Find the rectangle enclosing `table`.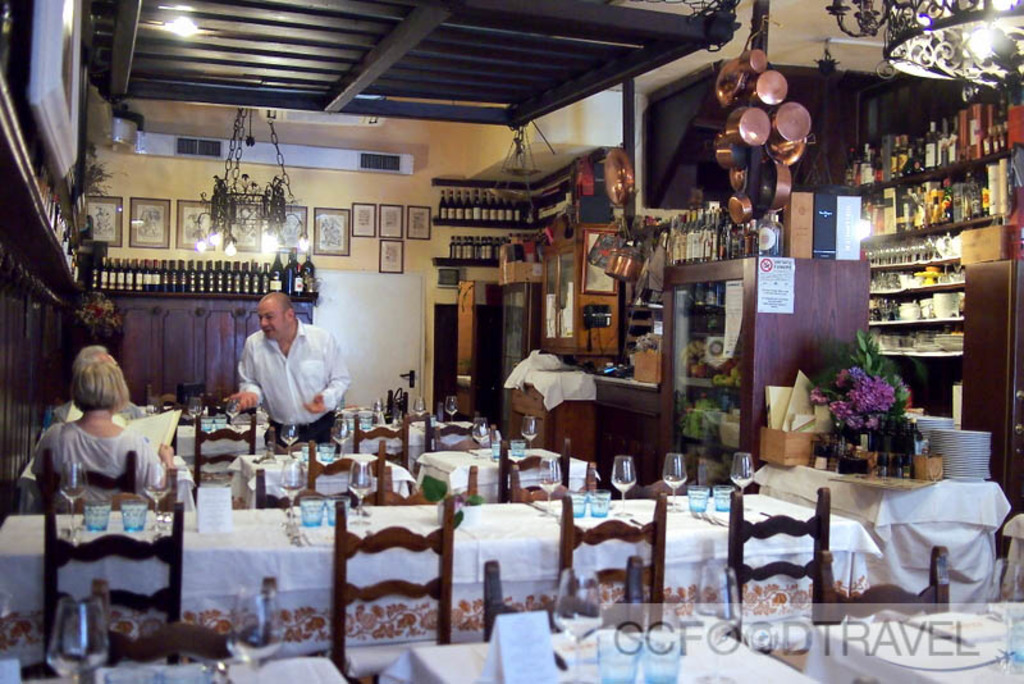
l=0, t=489, r=882, b=670.
